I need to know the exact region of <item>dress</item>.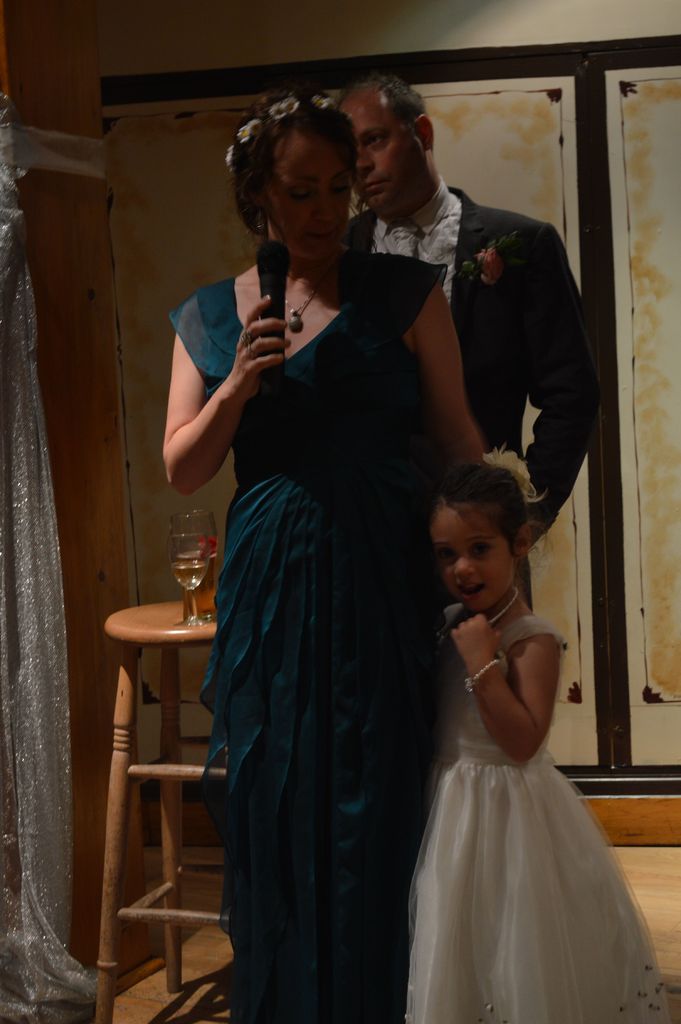
Region: rect(413, 619, 671, 1023).
